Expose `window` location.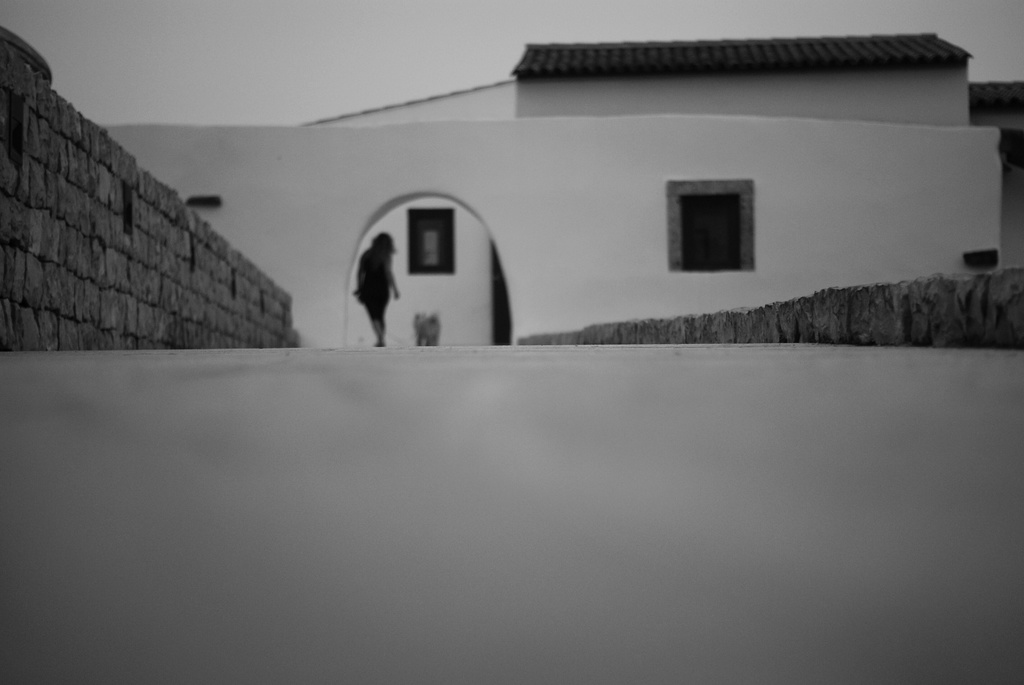
Exposed at pyautogui.locateOnScreen(409, 205, 456, 272).
